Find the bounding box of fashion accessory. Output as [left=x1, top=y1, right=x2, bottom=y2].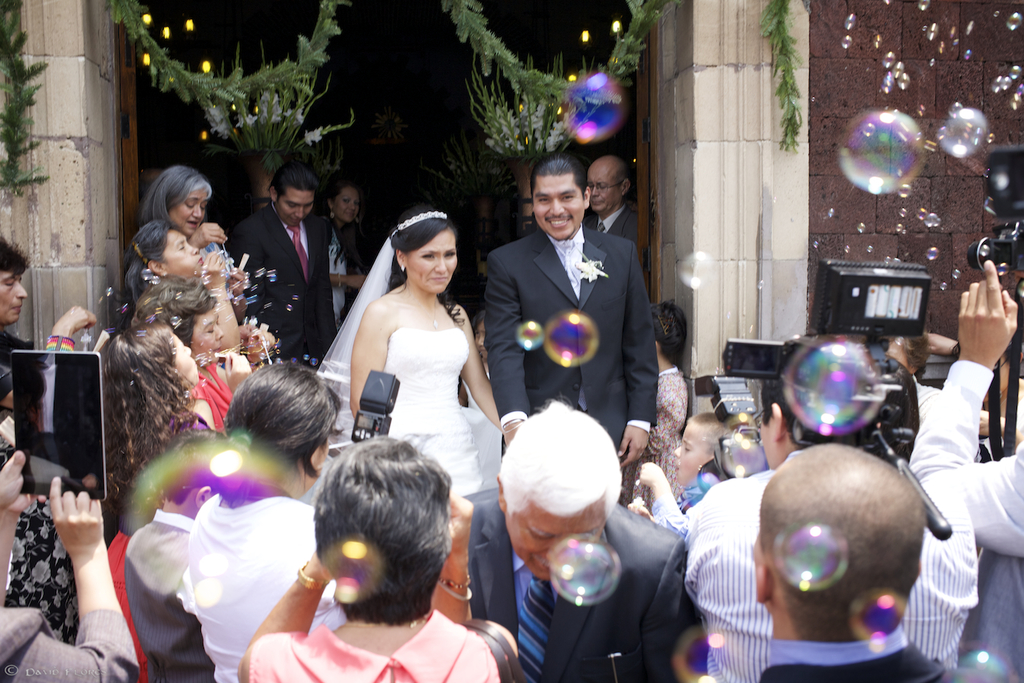
[left=287, top=223, right=309, bottom=282].
